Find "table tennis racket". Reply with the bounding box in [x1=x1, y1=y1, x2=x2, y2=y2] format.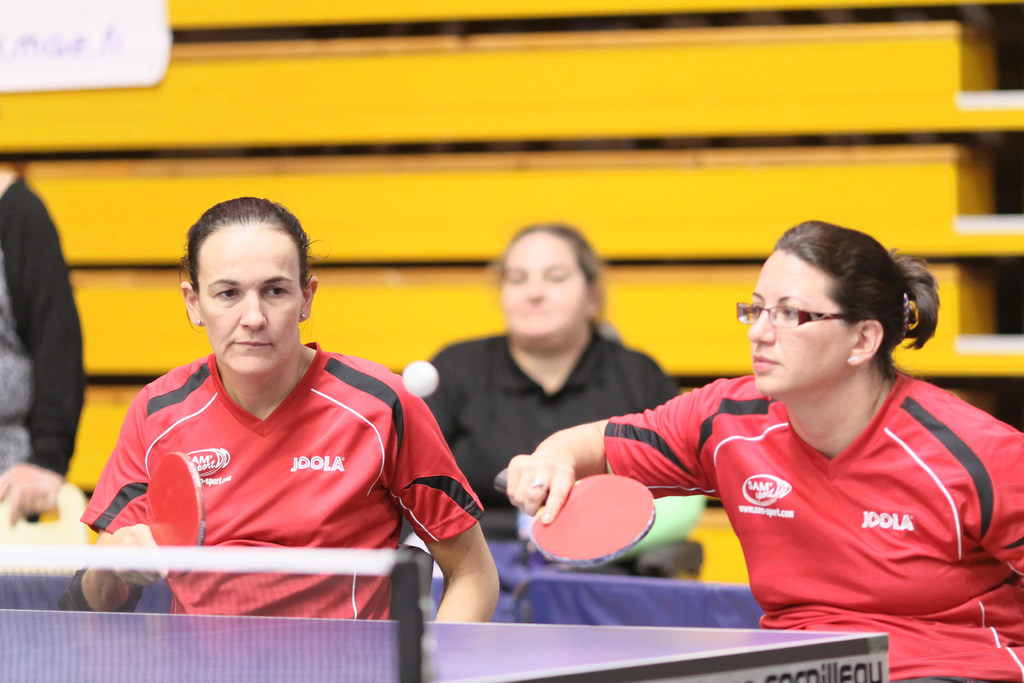
[x1=144, y1=451, x2=204, y2=582].
